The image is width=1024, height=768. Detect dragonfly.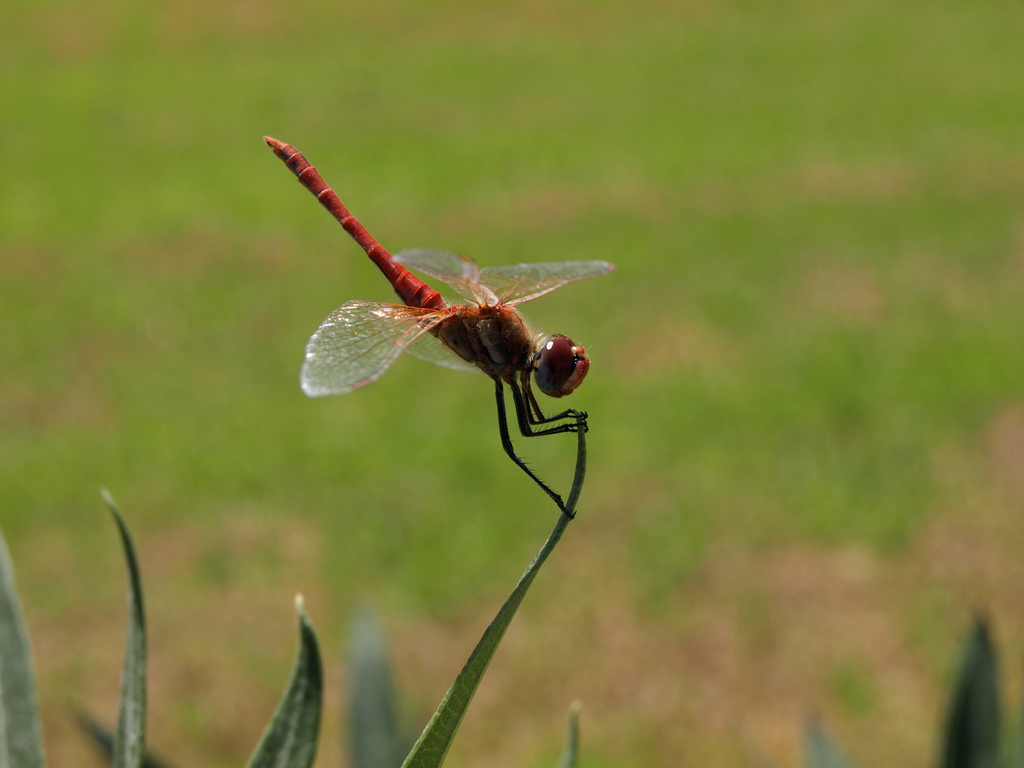
Detection: region(262, 131, 614, 518).
